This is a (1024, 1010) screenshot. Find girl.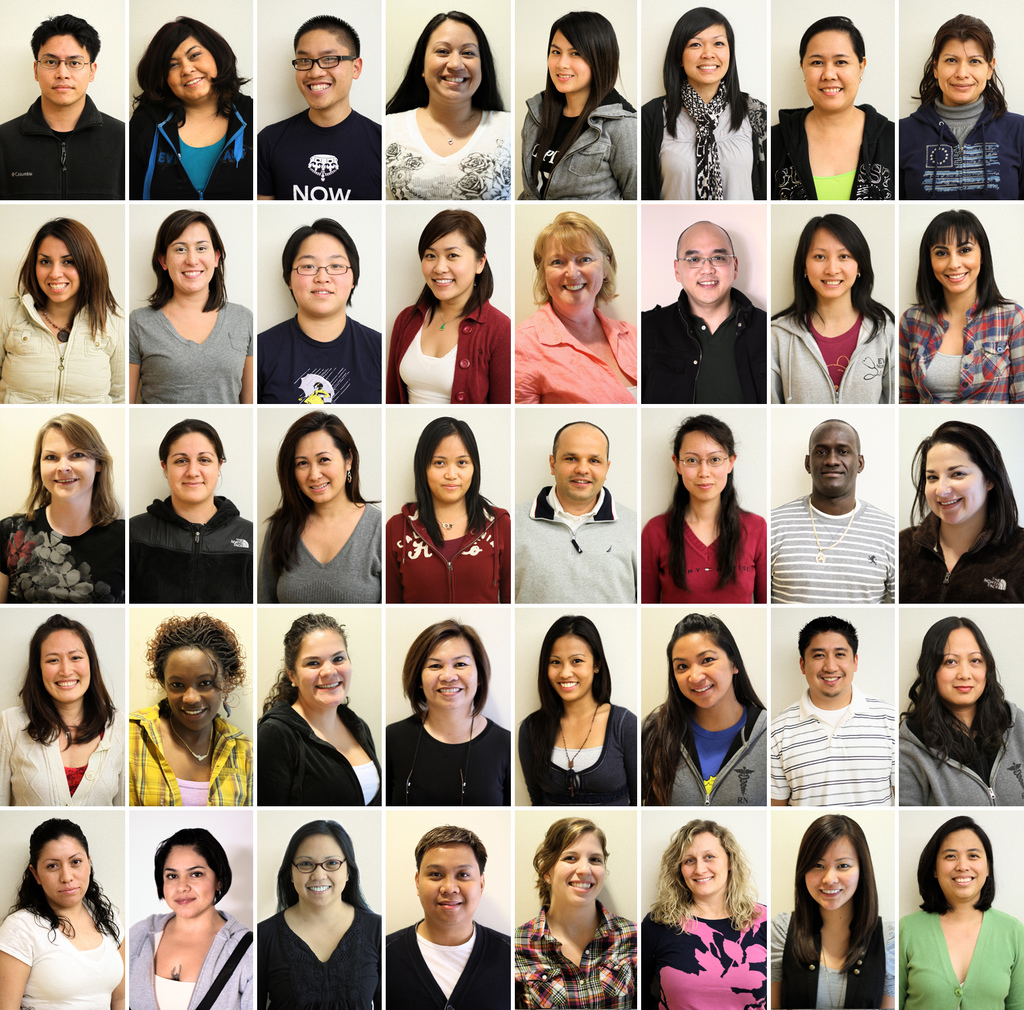
Bounding box: 639:414:765:610.
